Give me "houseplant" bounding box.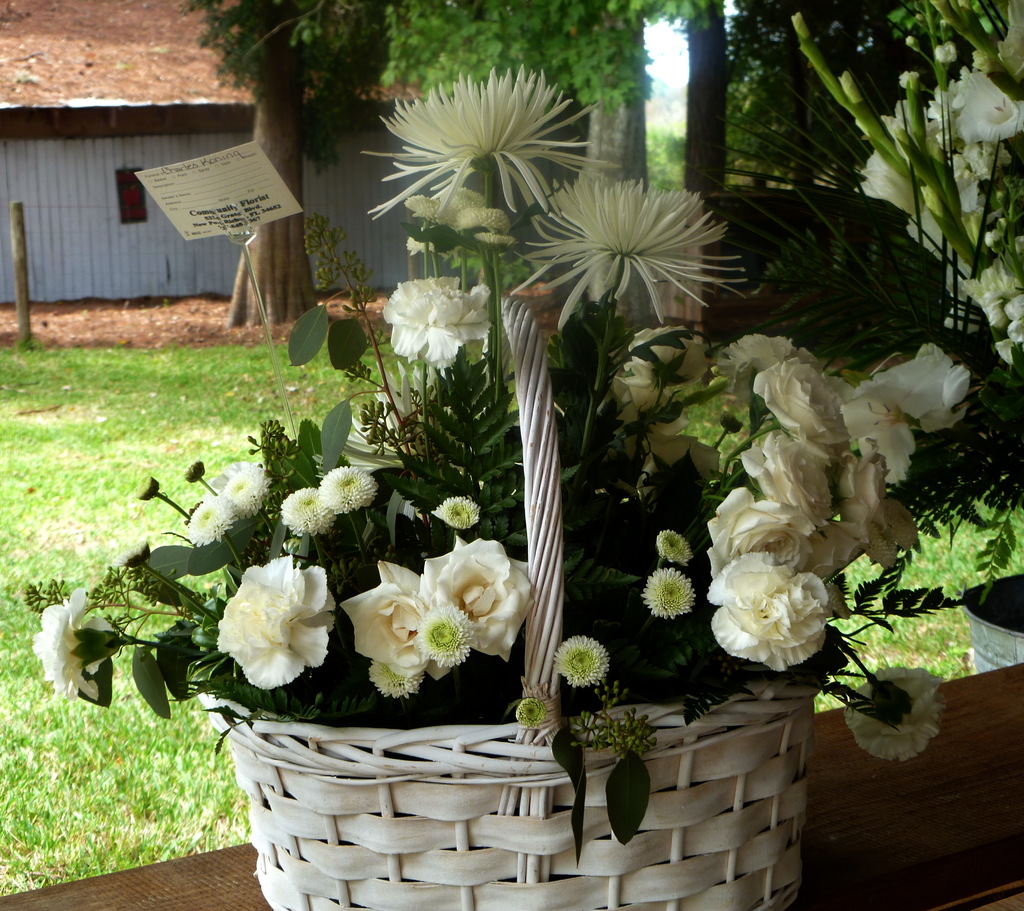
detection(687, 0, 1023, 674).
